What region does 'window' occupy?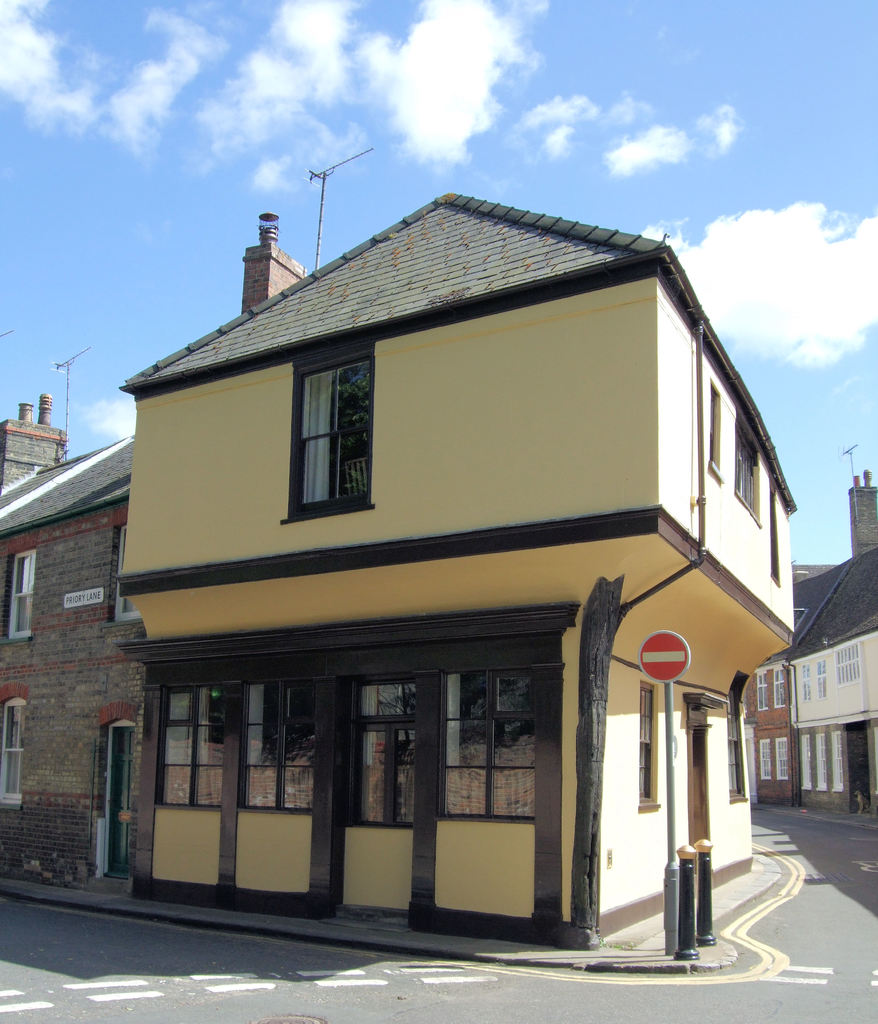
<box>803,669,810,698</box>.
